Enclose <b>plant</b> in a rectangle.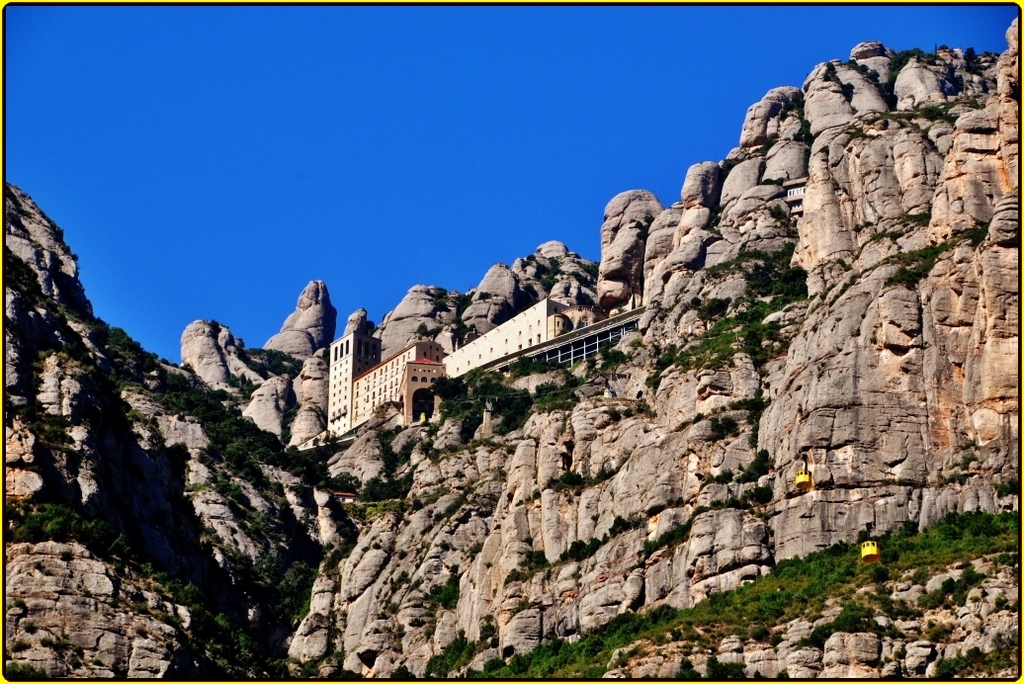
crop(391, 661, 418, 682).
